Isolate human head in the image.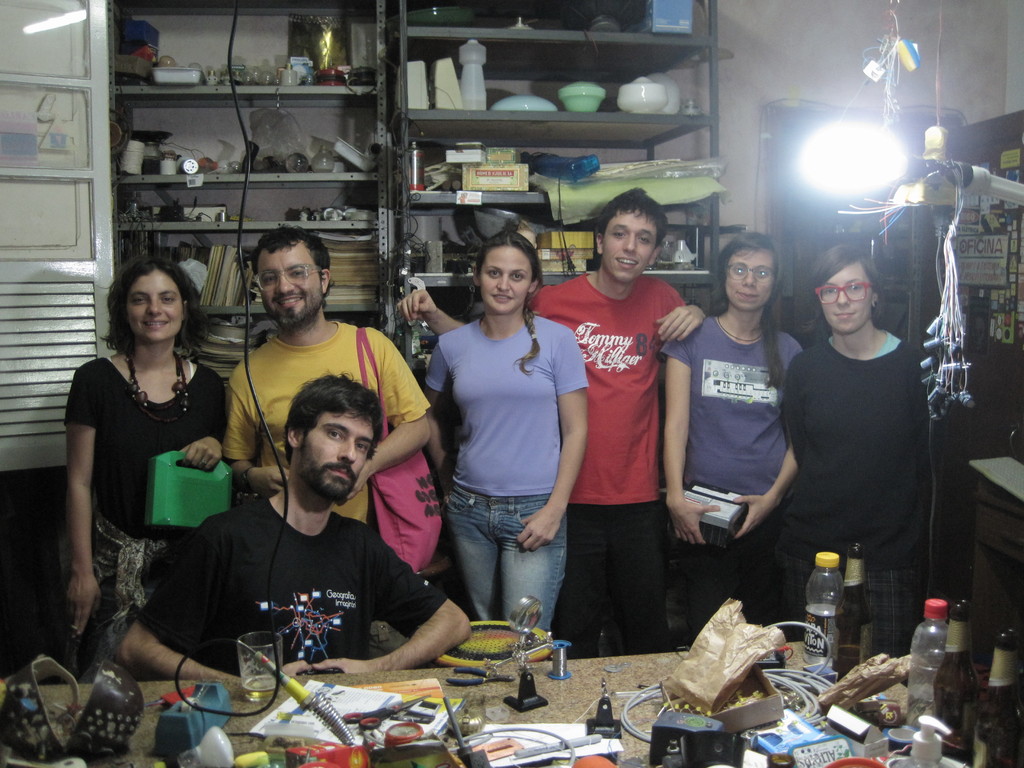
Isolated region: 721 232 783 308.
